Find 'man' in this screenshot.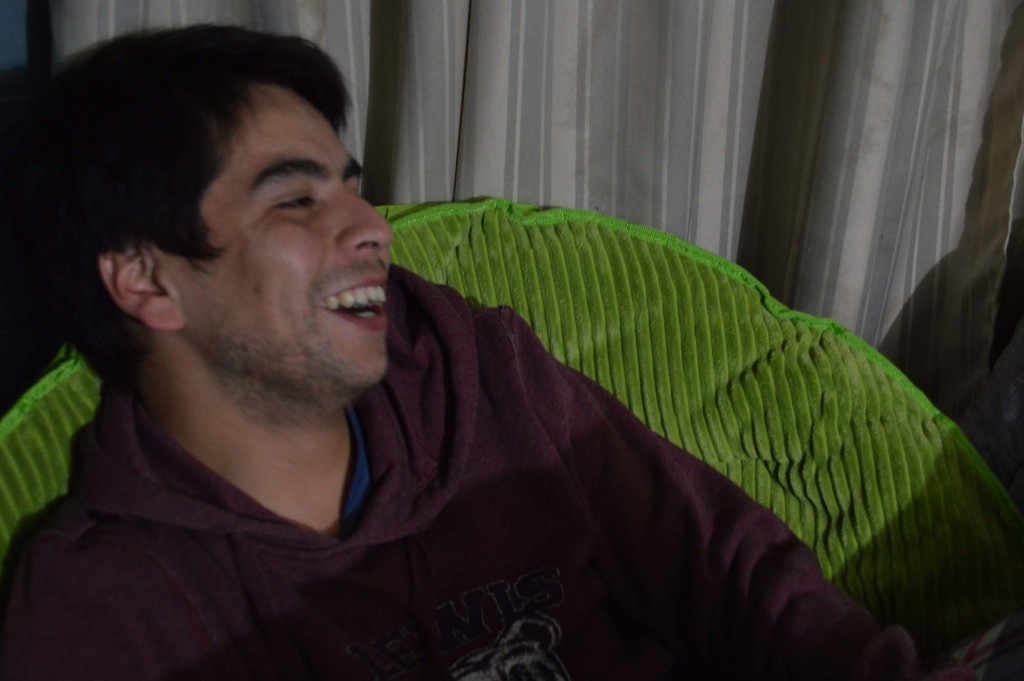
The bounding box for 'man' is locate(7, 13, 985, 680).
